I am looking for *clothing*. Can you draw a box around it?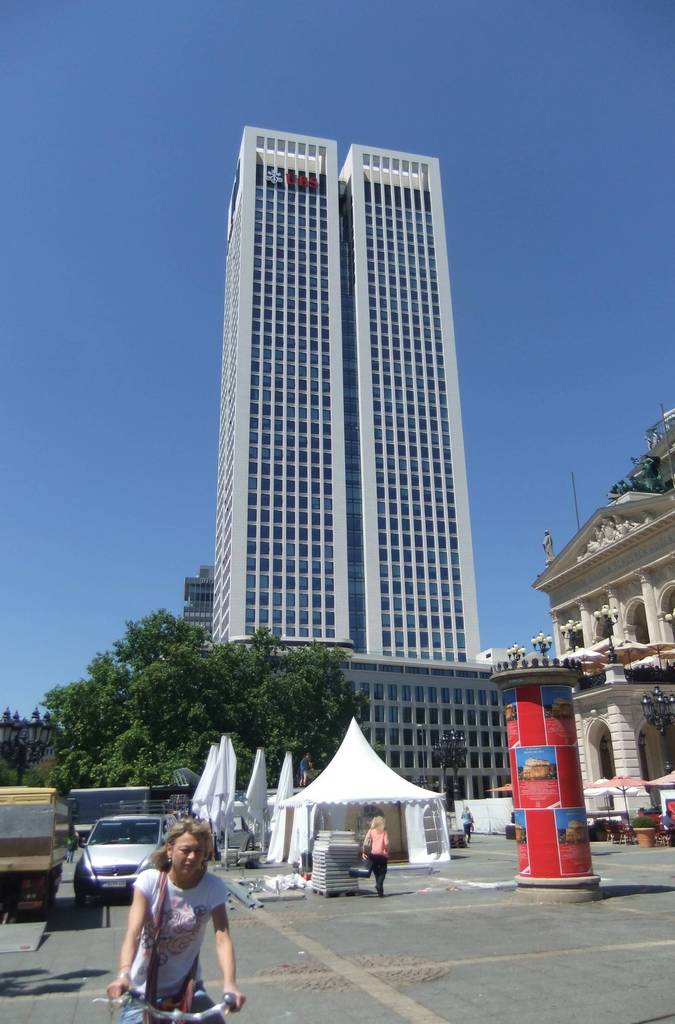
Sure, the bounding box is bbox(66, 830, 77, 856).
